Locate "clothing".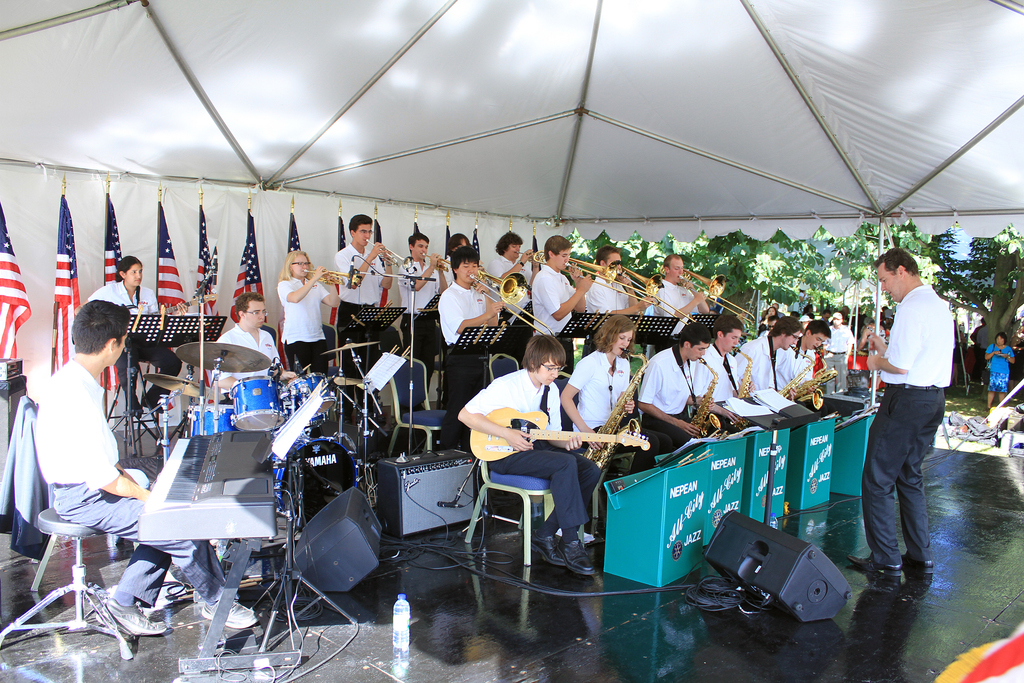
Bounding box: select_region(214, 324, 282, 381).
